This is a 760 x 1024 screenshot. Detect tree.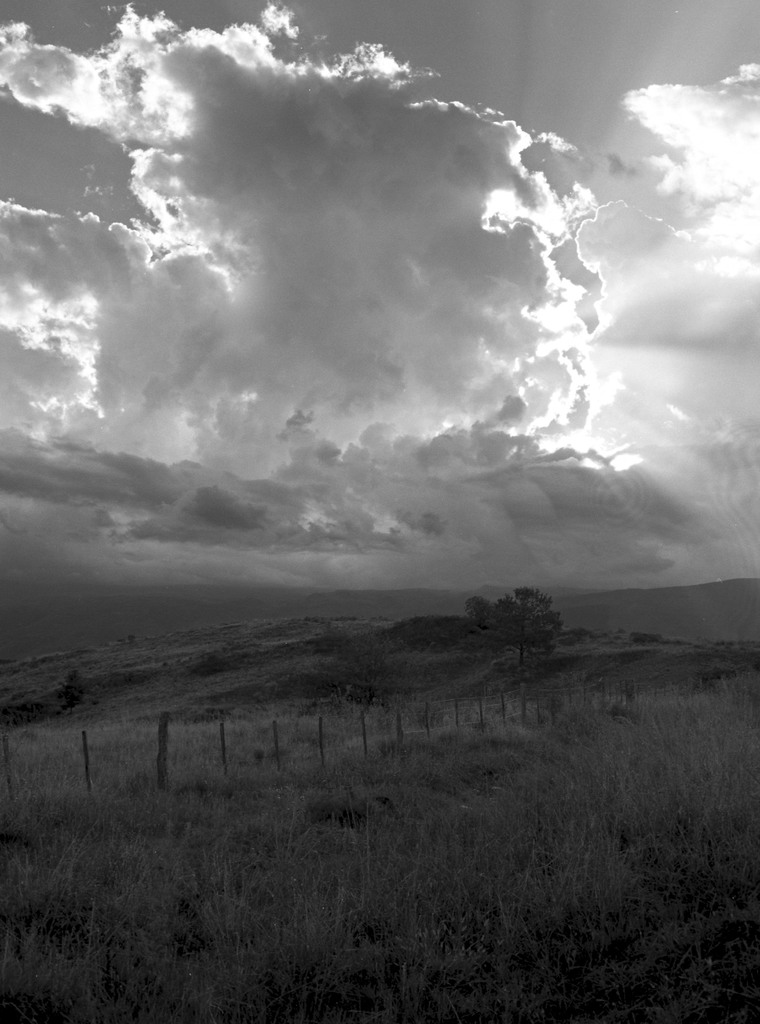
region(313, 612, 411, 710).
